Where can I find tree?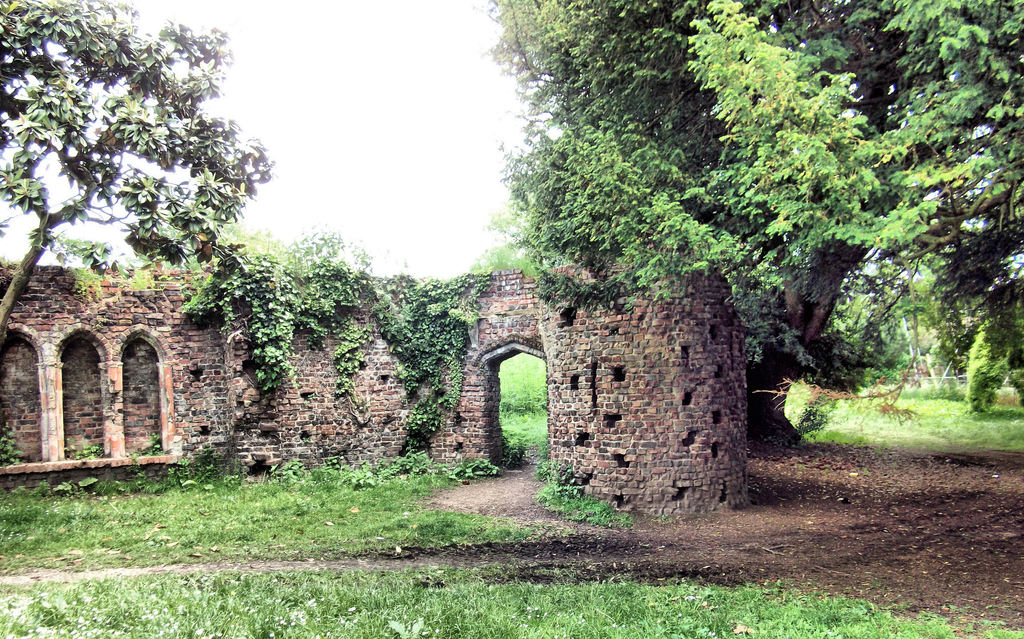
You can find it at bbox(491, 0, 1023, 412).
